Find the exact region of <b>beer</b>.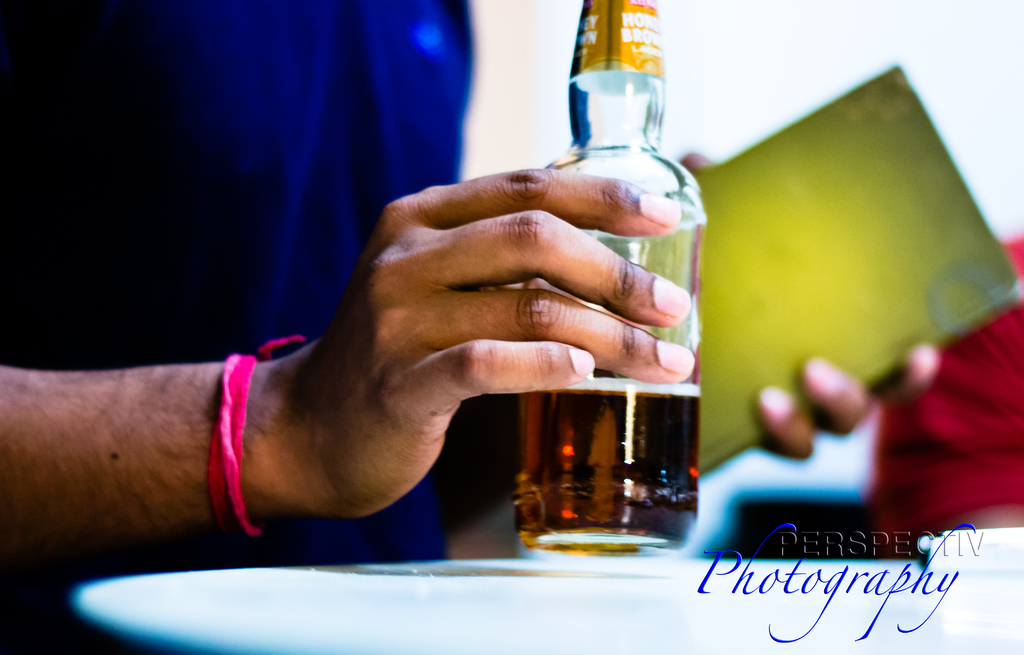
Exact region: <bbox>493, 0, 703, 560</bbox>.
